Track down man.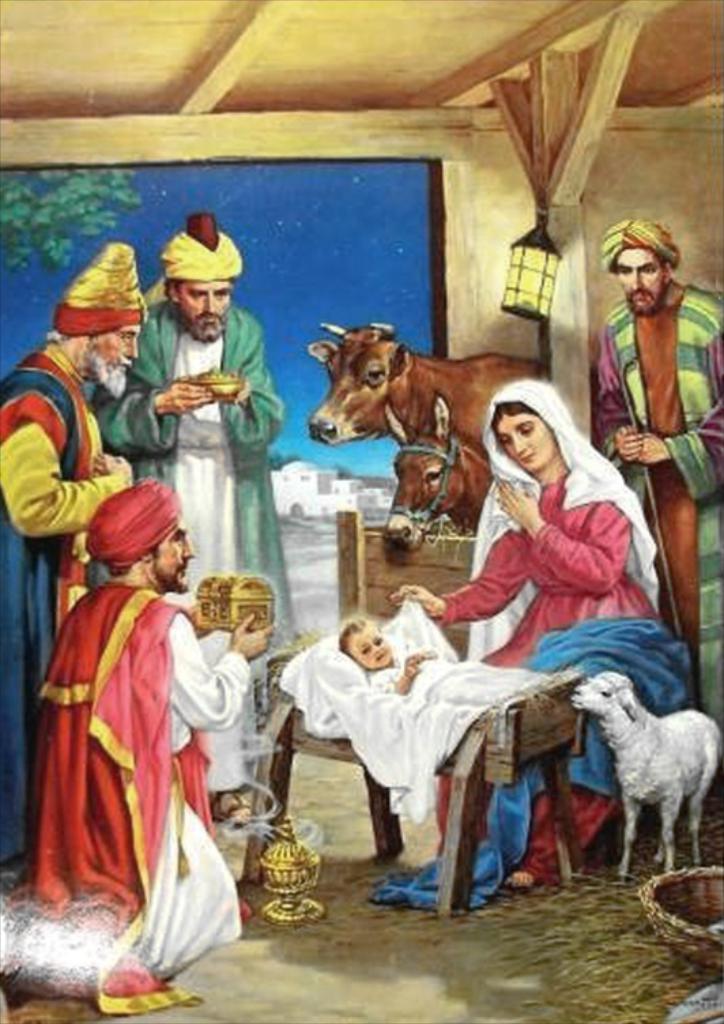
Tracked to {"left": 88, "top": 208, "right": 286, "bottom": 737}.
